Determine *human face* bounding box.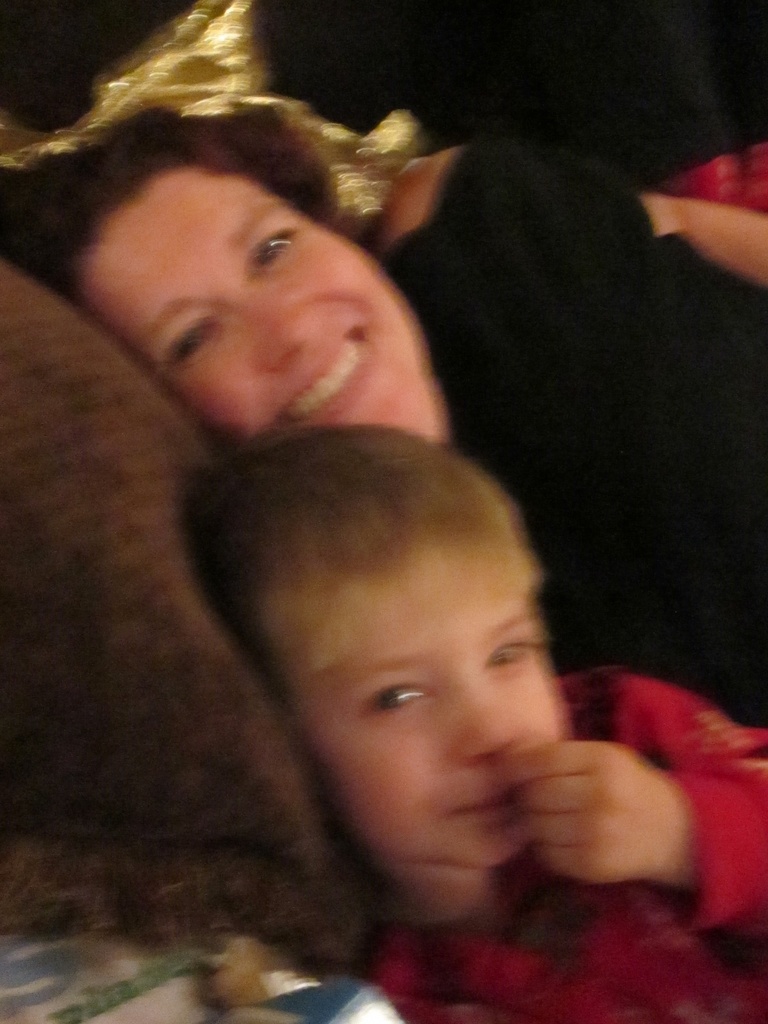
Determined: BBox(84, 169, 444, 433).
